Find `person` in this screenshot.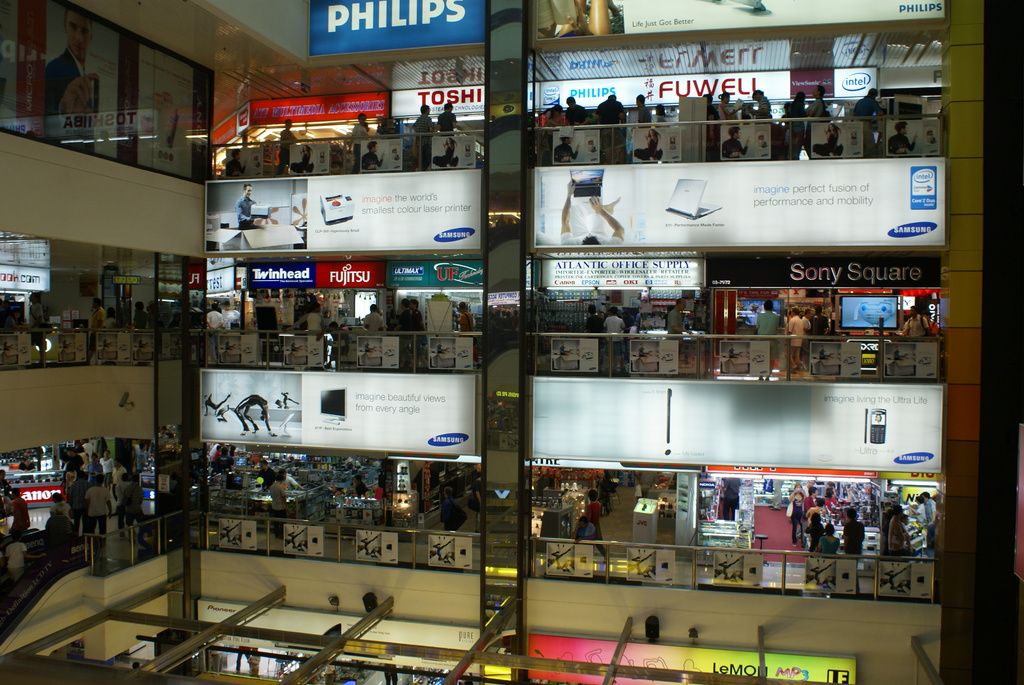
The bounding box for `person` is box=[29, 290, 45, 361].
